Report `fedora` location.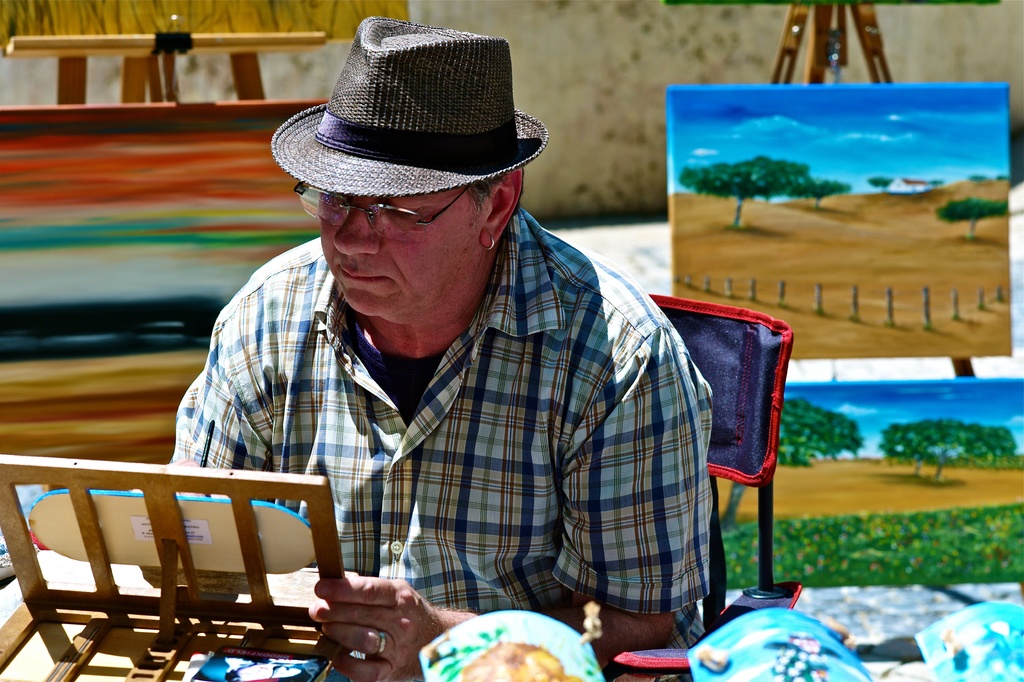
Report: [left=268, top=10, right=546, bottom=202].
